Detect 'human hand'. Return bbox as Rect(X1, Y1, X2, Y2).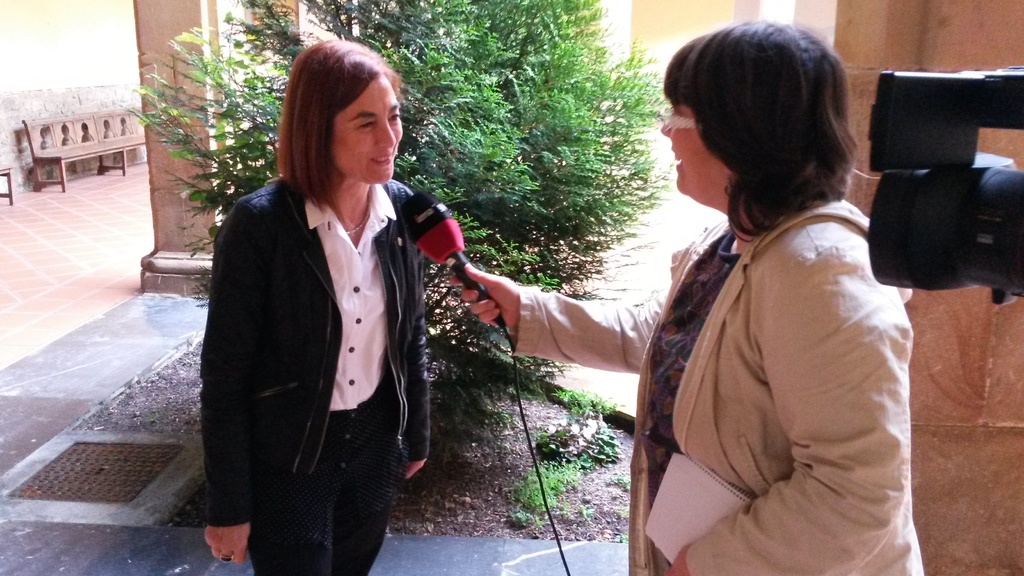
Rect(199, 527, 252, 569).
